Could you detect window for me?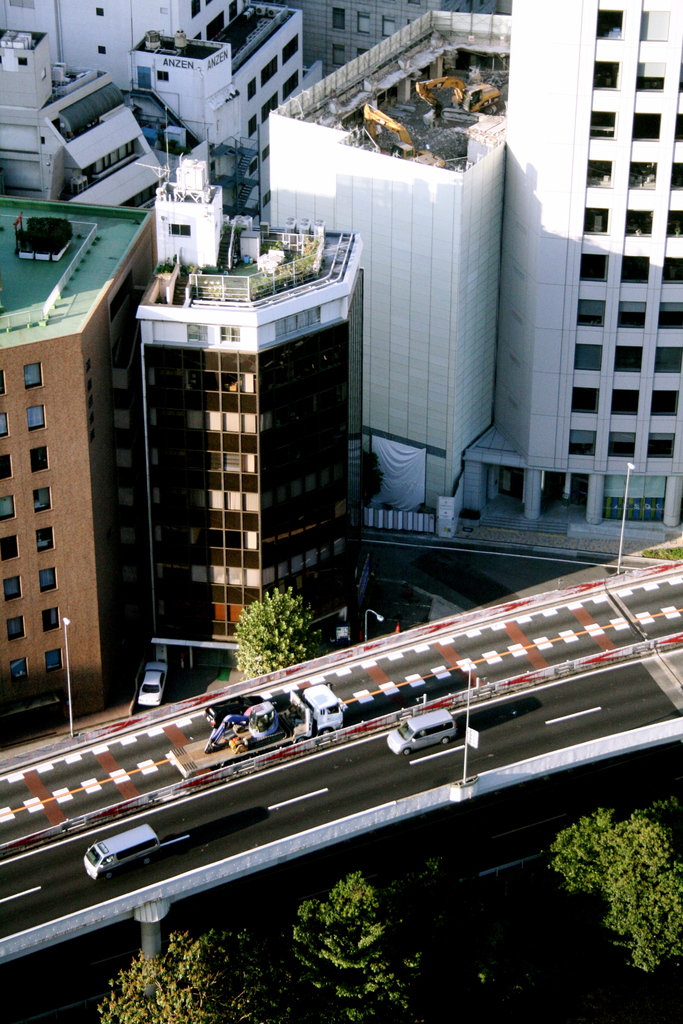
Detection result: [612, 428, 640, 463].
